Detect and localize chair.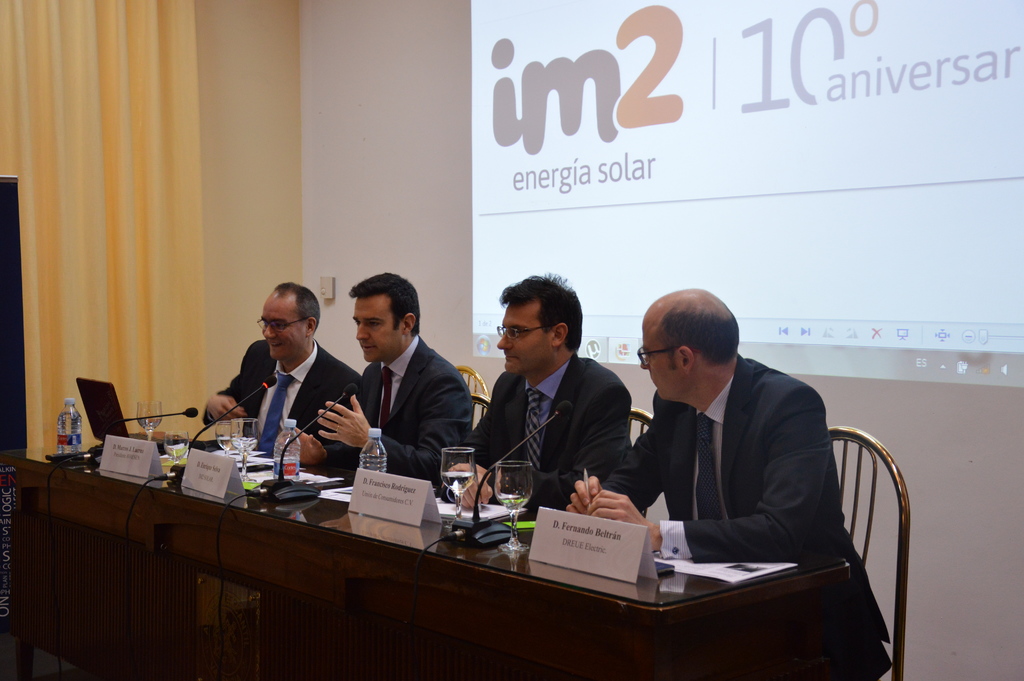
Localized at x1=465, y1=391, x2=493, y2=429.
